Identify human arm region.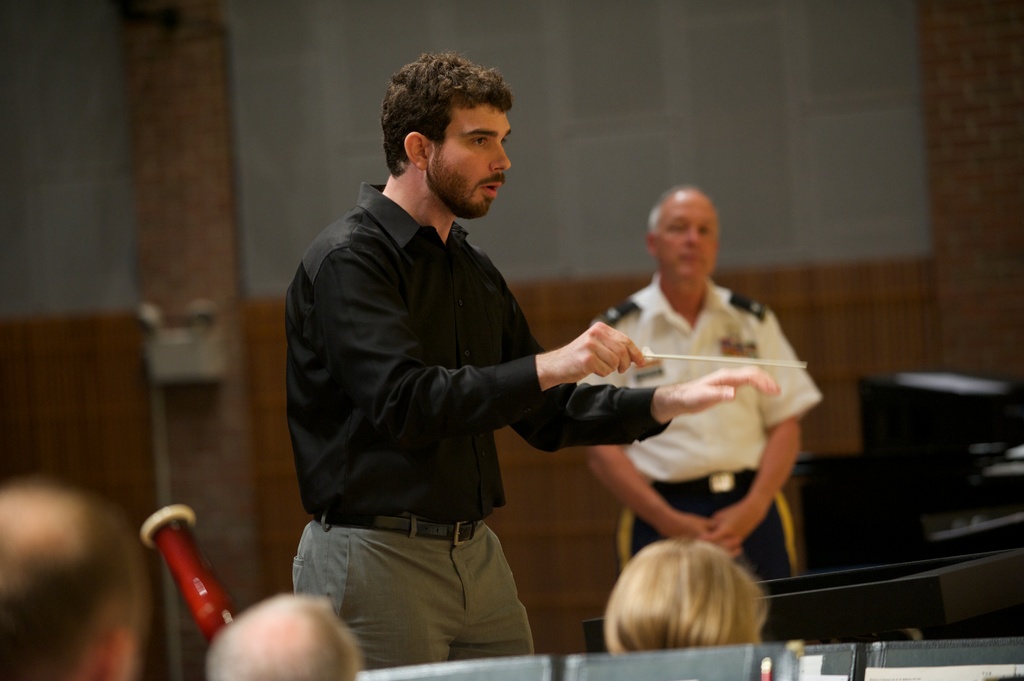
Region: bbox=(712, 291, 808, 559).
